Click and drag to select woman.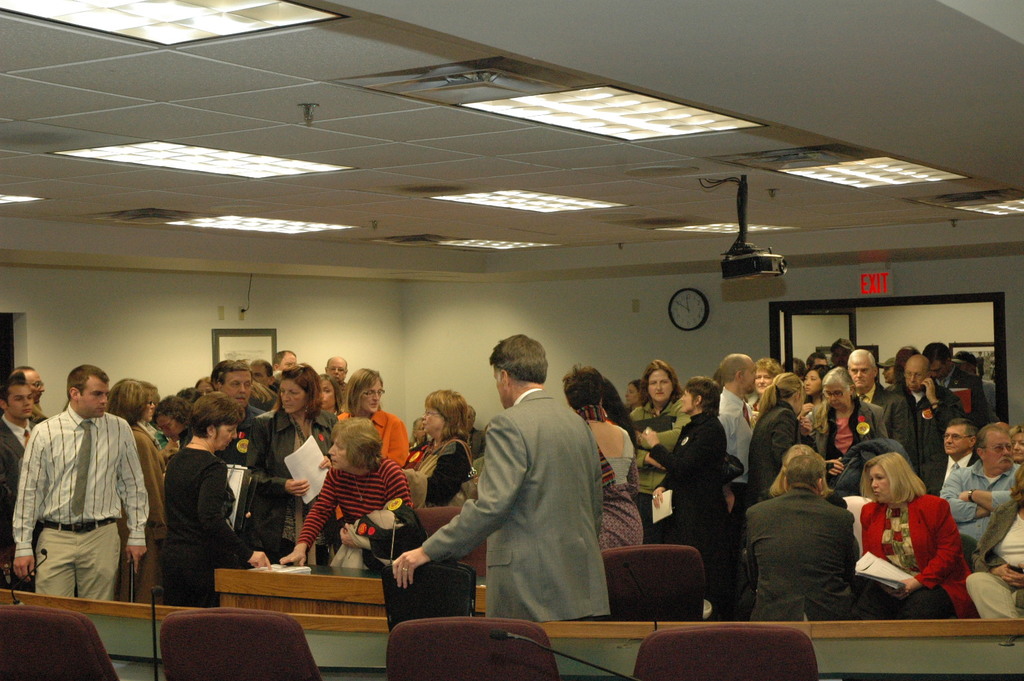
Selection: Rect(624, 377, 648, 410).
